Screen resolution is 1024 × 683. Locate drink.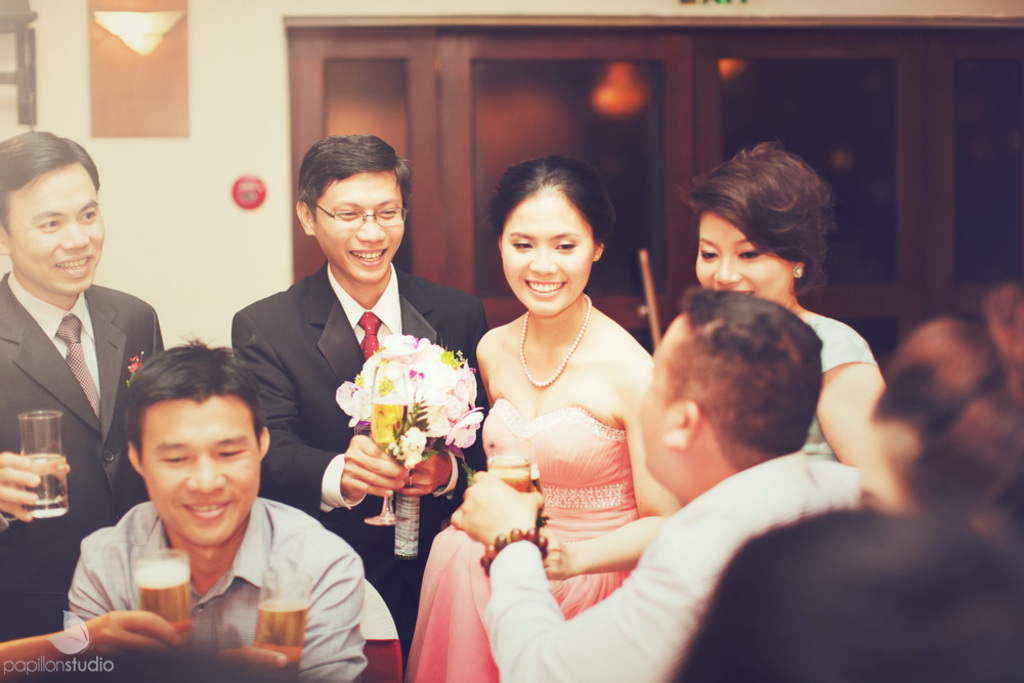
pyautogui.locateOnScreen(25, 408, 67, 522).
